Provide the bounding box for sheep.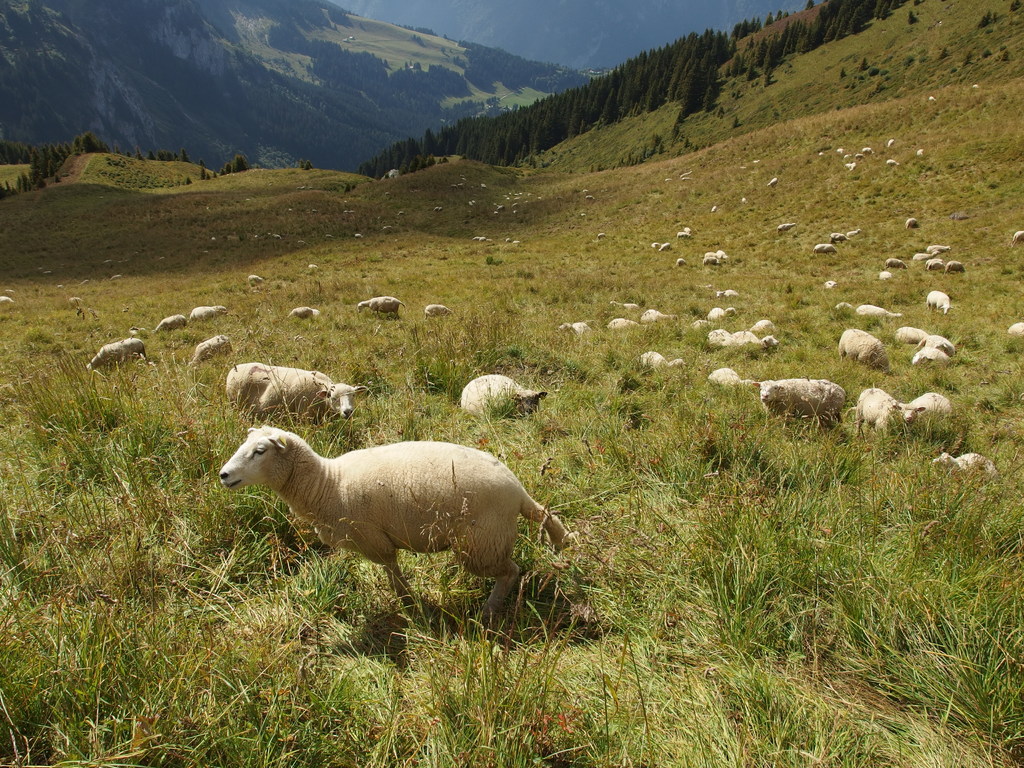
<bbox>225, 361, 367, 423</bbox>.
